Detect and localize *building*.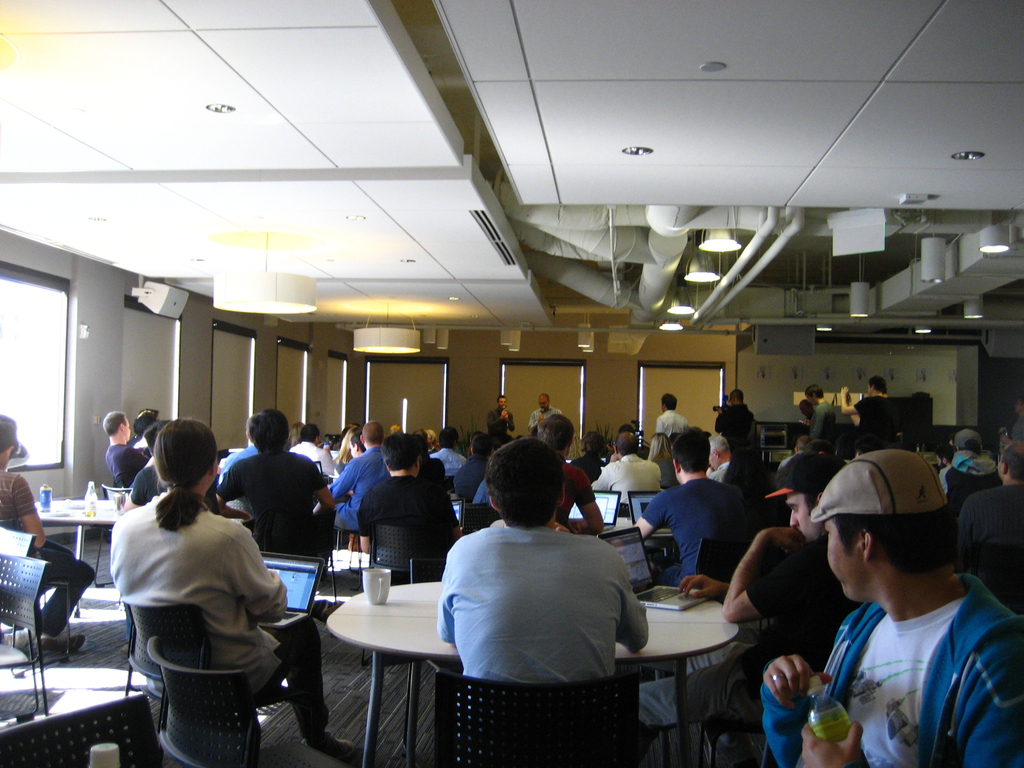
Localized at x1=0 y1=0 x2=1023 y2=767.
